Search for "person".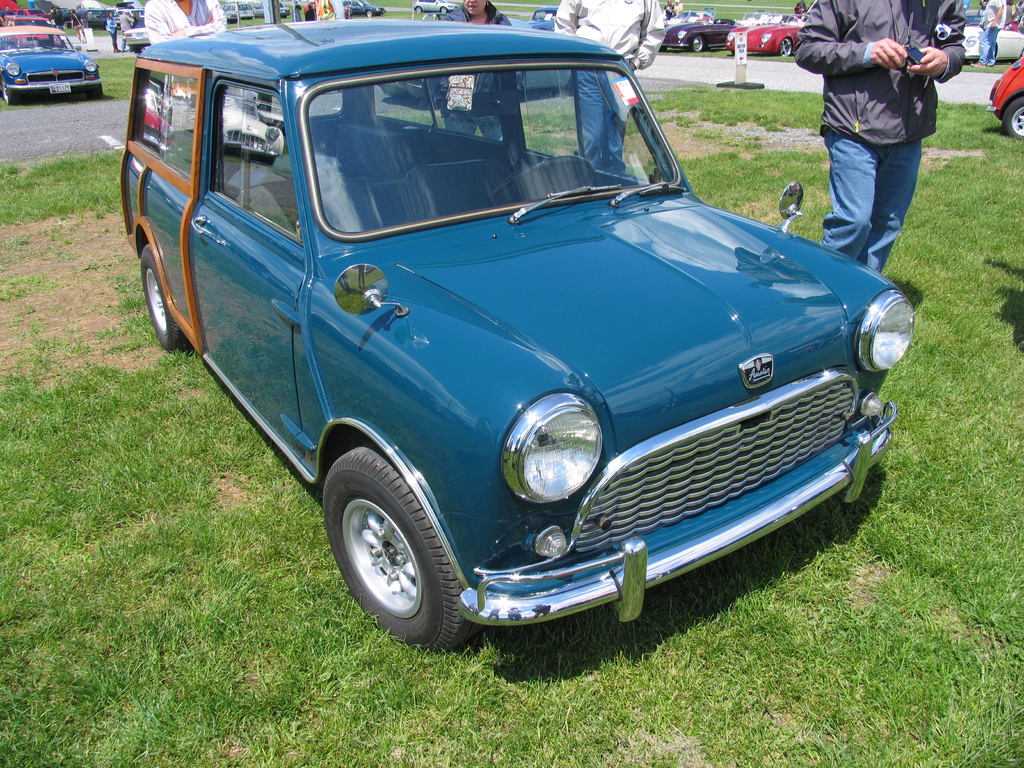
Found at box(0, 4, 10, 19).
